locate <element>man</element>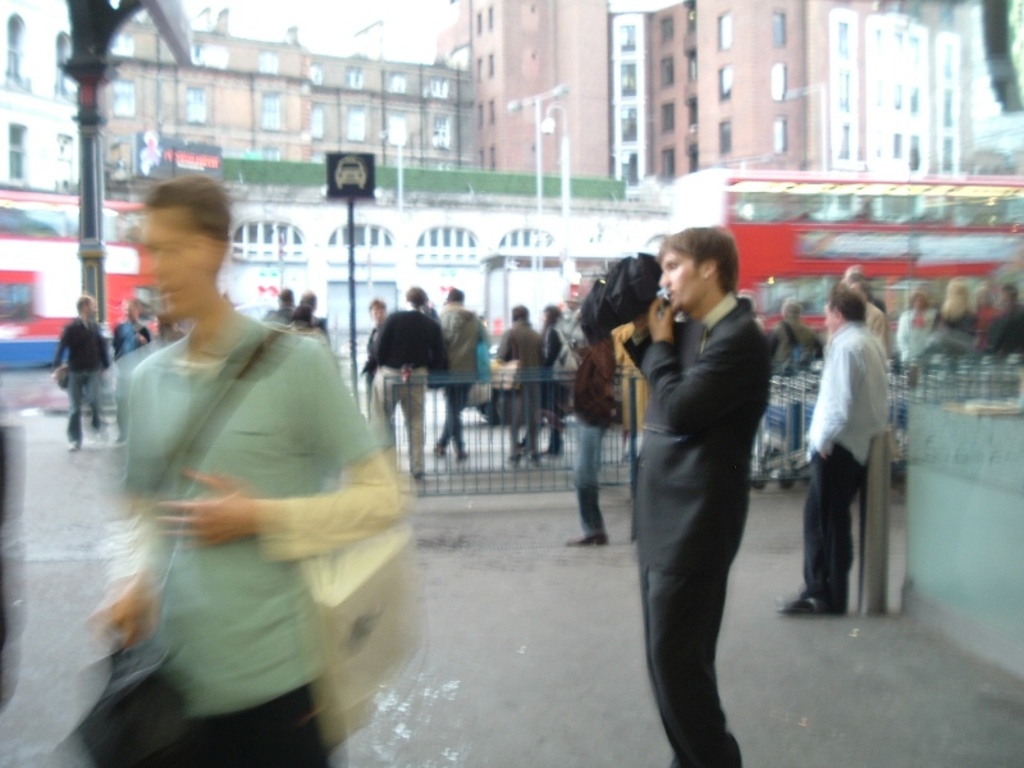
436 284 494 460
